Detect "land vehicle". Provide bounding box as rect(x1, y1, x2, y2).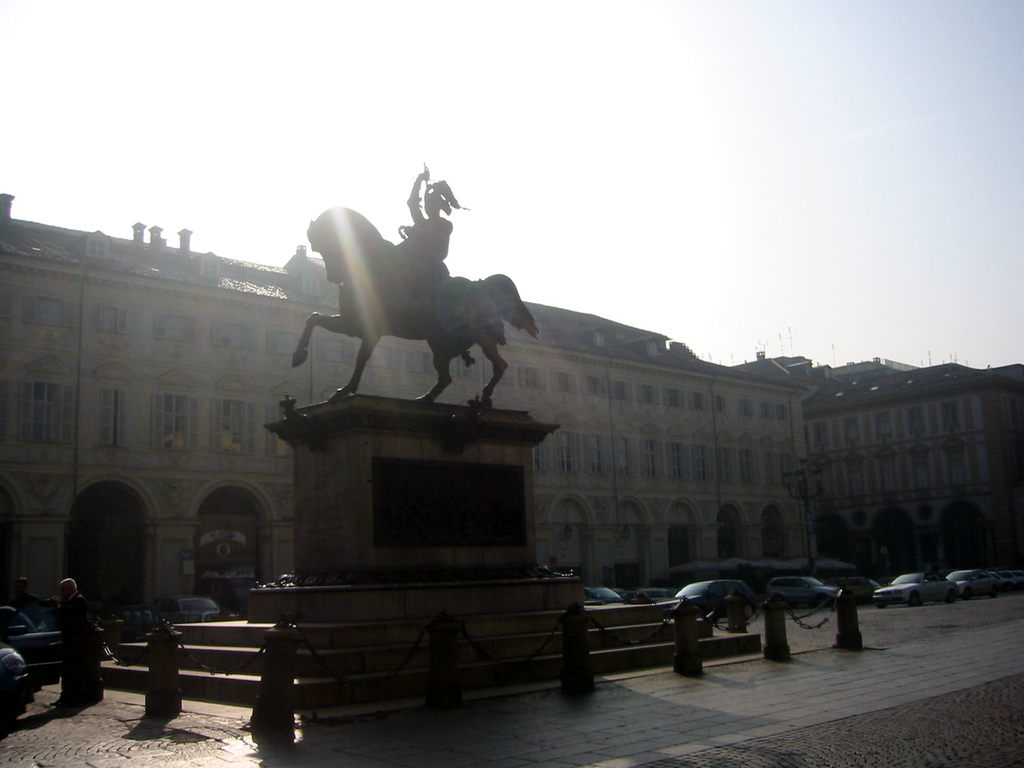
rect(159, 591, 223, 617).
